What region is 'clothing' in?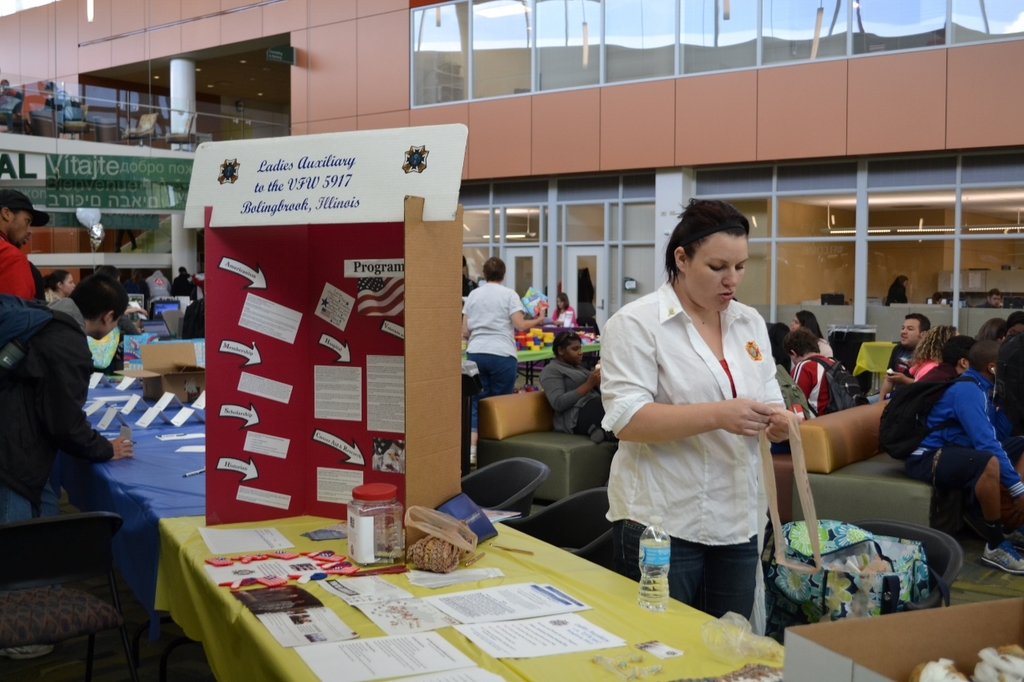
BBox(889, 332, 926, 393).
